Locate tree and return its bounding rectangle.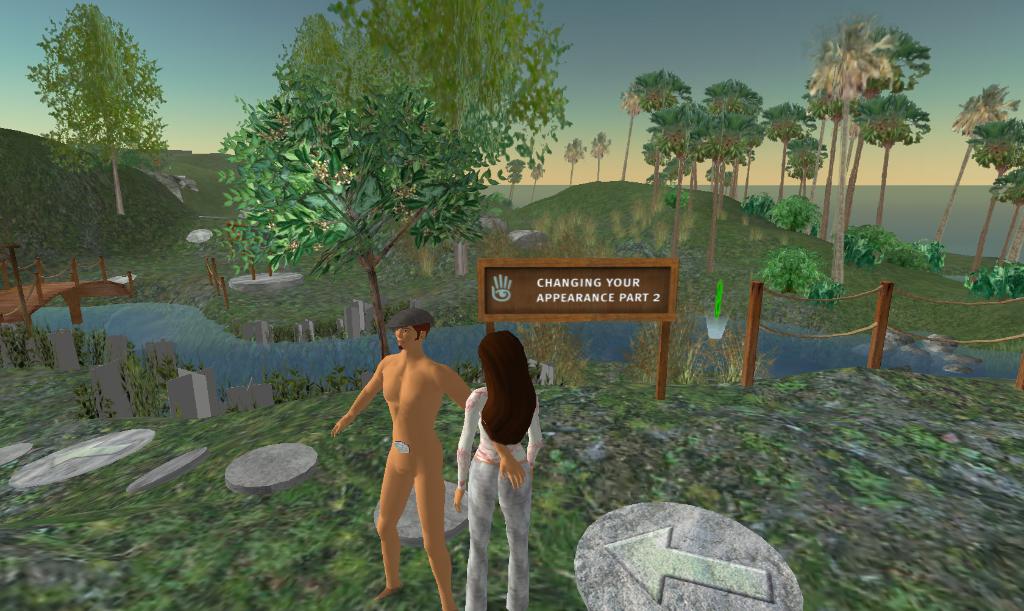
x1=527, y1=159, x2=541, y2=199.
